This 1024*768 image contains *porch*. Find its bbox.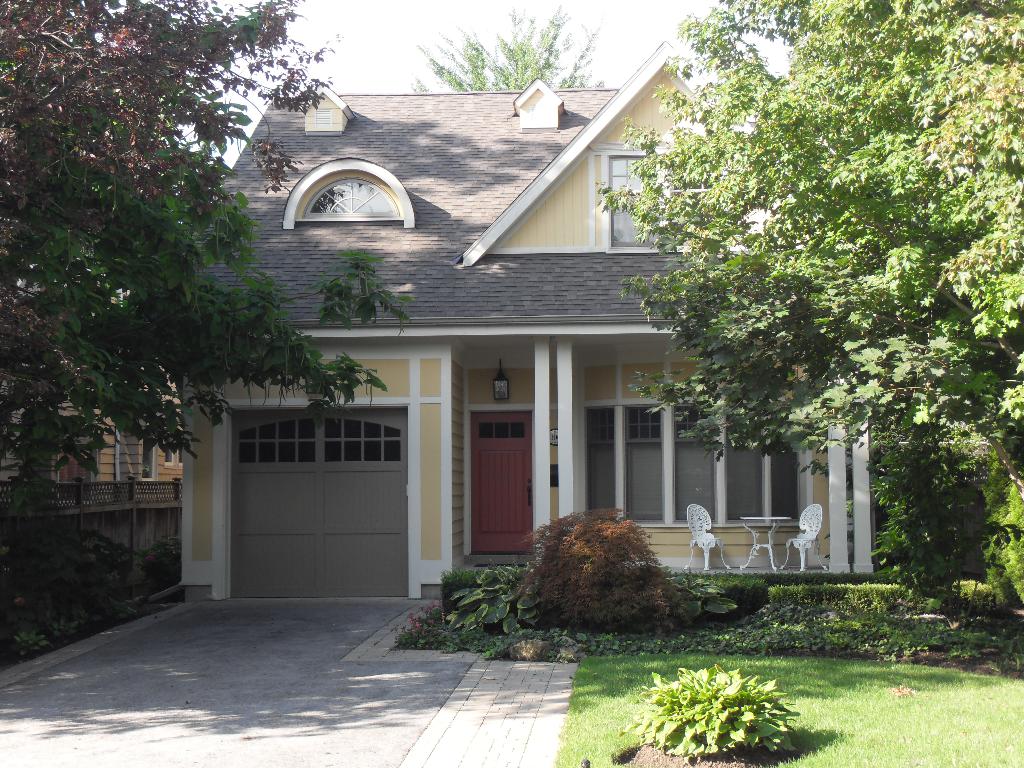
[left=465, top=555, right=826, bottom=569].
